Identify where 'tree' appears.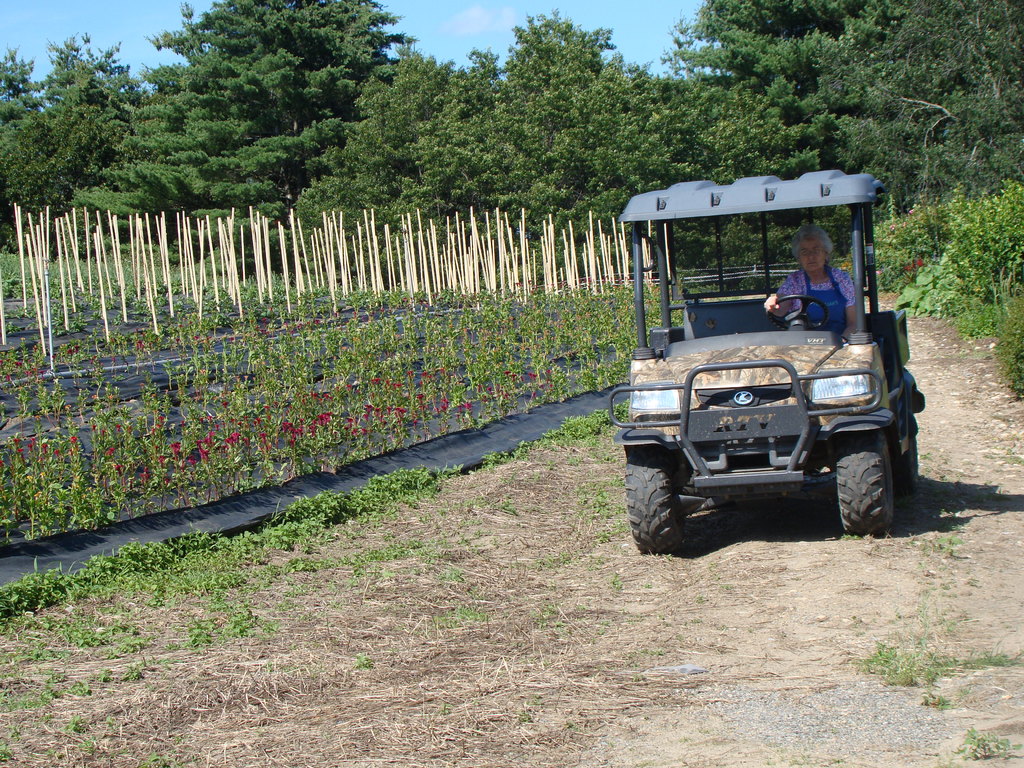
Appears at select_region(152, 0, 408, 187).
